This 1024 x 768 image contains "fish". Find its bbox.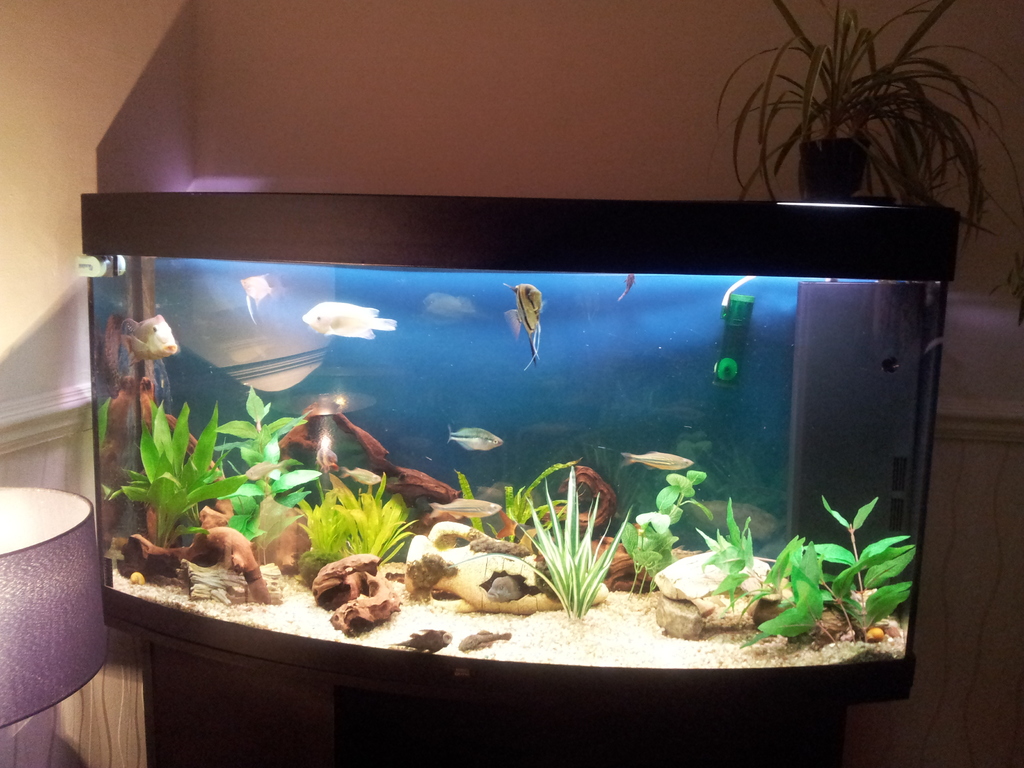
BBox(124, 315, 179, 365).
